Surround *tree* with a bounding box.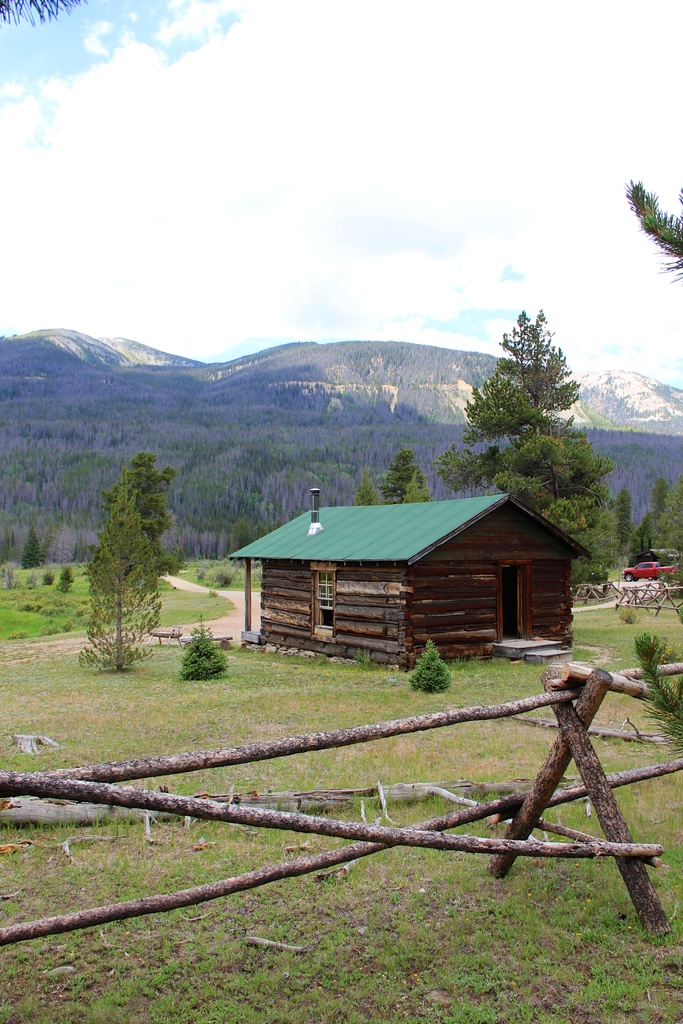
(left=621, top=175, right=682, bottom=287).
